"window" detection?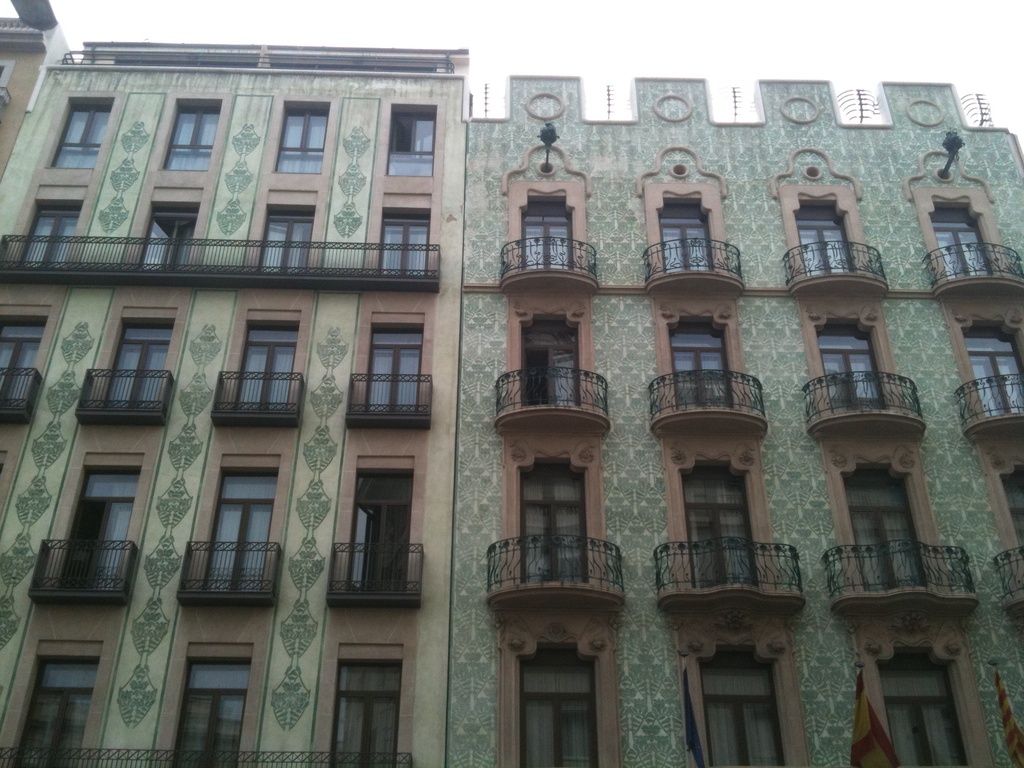
BBox(383, 202, 431, 281)
